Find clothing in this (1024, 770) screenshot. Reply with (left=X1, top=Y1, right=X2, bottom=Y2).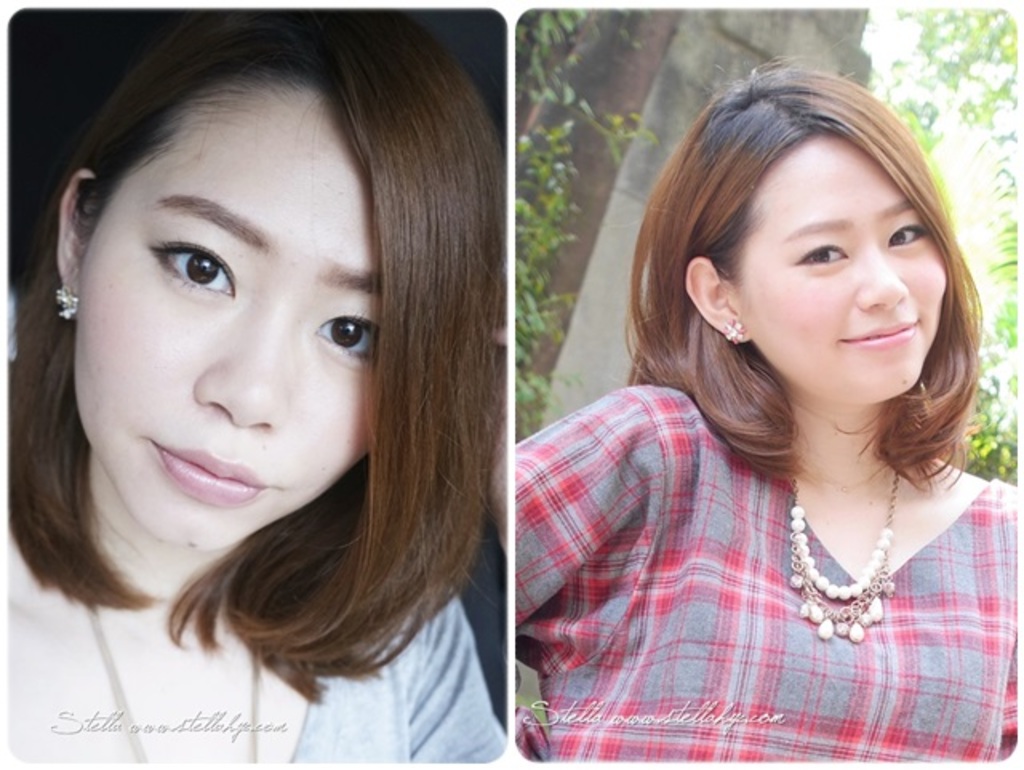
(left=296, top=602, right=502, bottom=768).
